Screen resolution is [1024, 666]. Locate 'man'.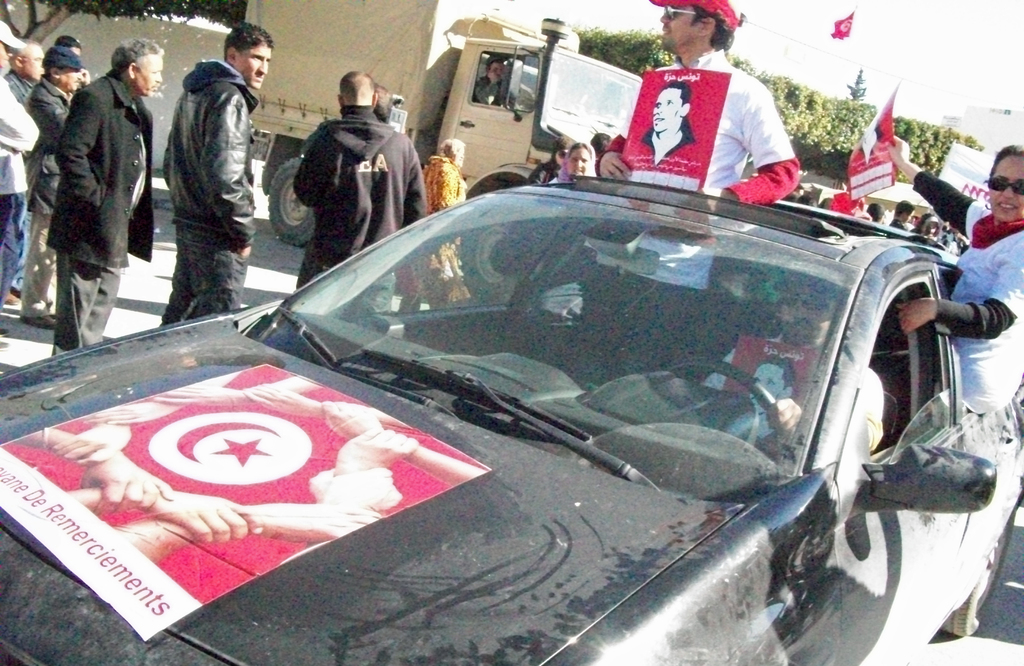
16 44 82 323.
